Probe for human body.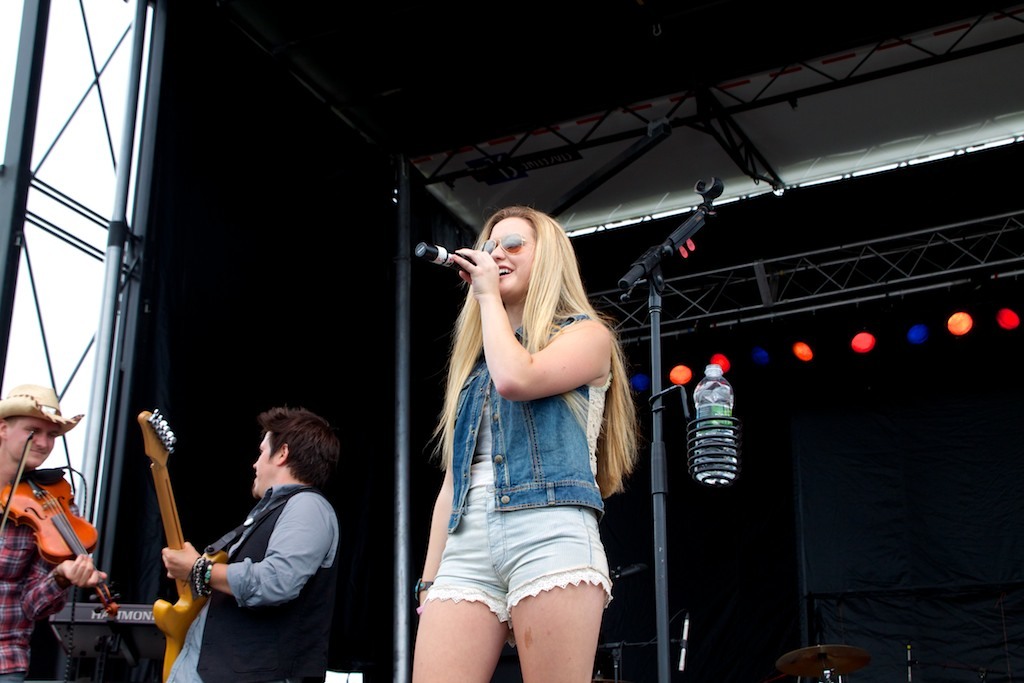
Probe result: [0,470,119,682].
